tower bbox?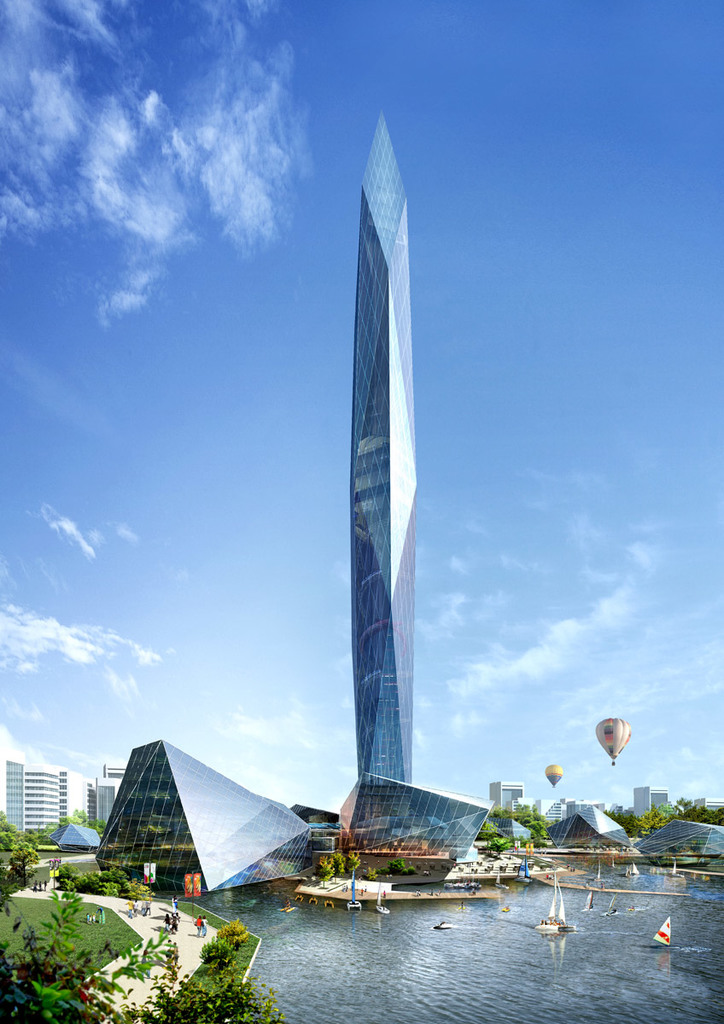
635/782/665/823
